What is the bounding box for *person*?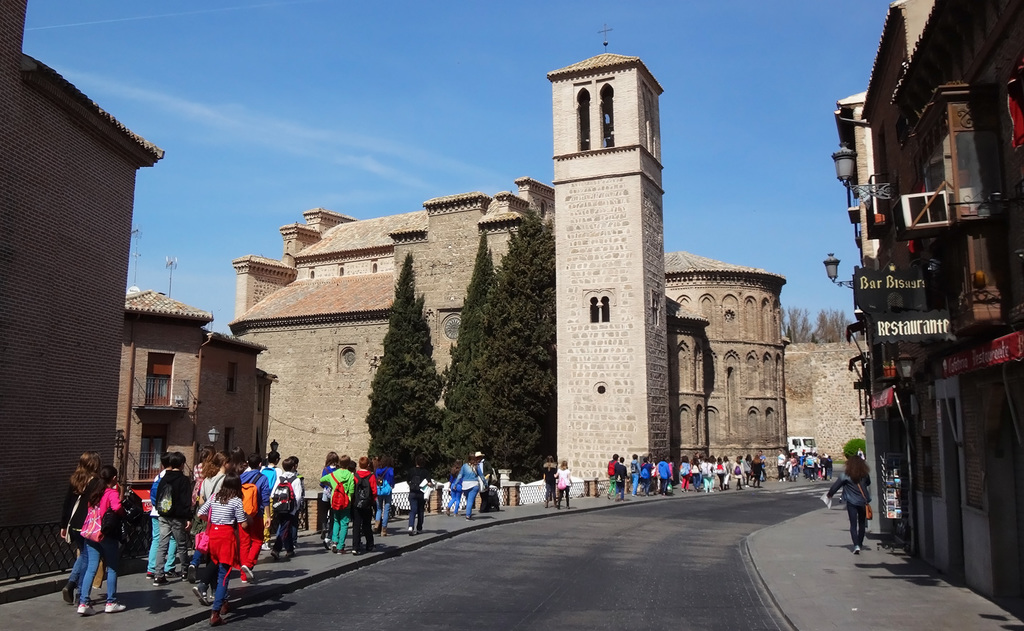
x1=147, y1=447, x2=176, y2=576.
